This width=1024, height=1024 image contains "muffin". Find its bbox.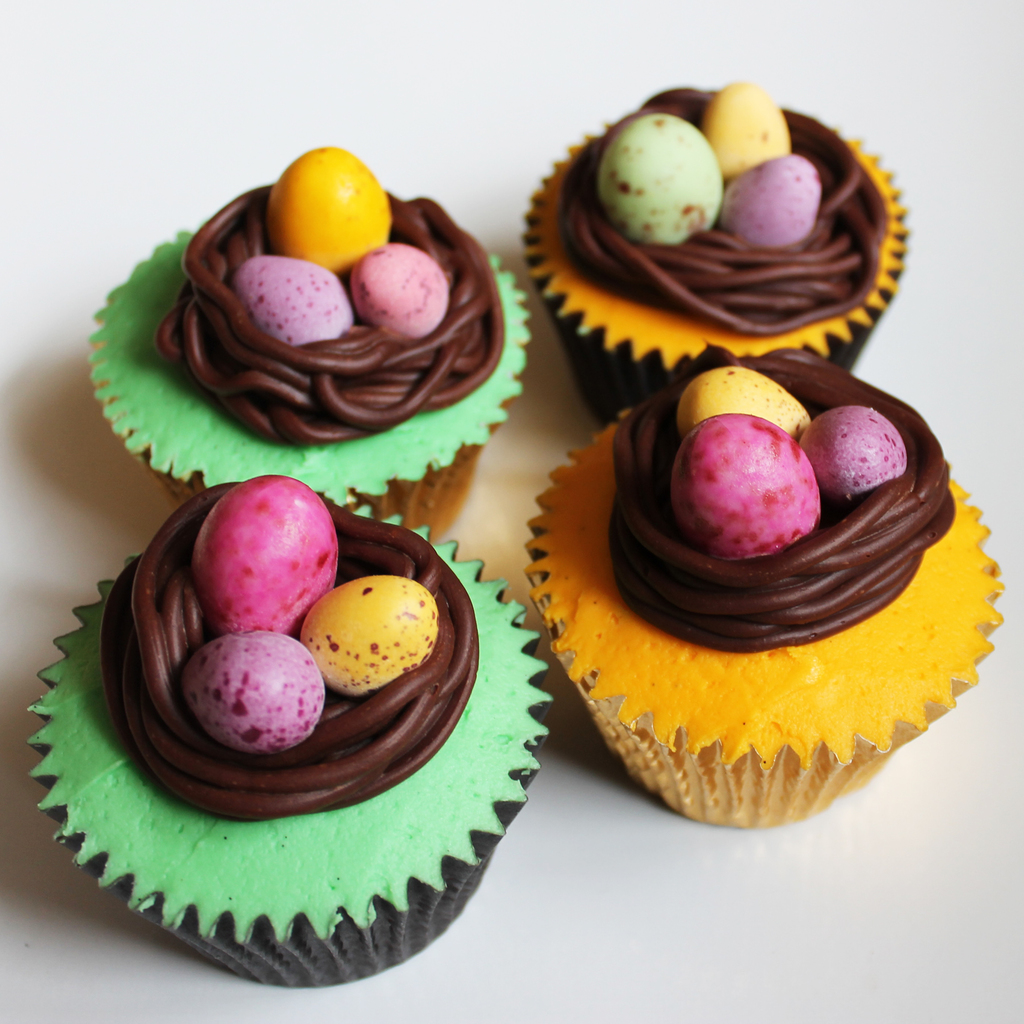
left=515, top=338, right=1008, bottom=828.
